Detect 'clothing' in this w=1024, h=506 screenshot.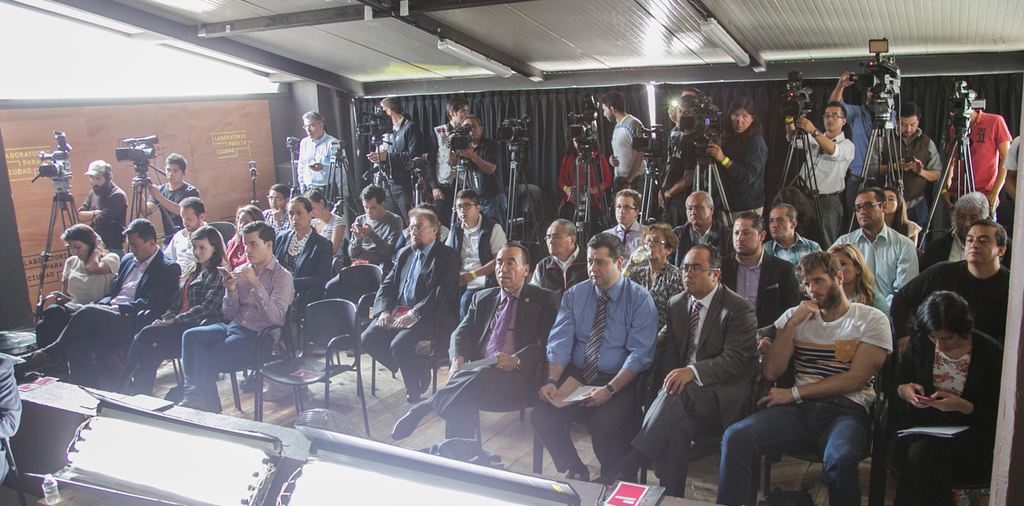
Detection: [132, 262, 236, 381].
